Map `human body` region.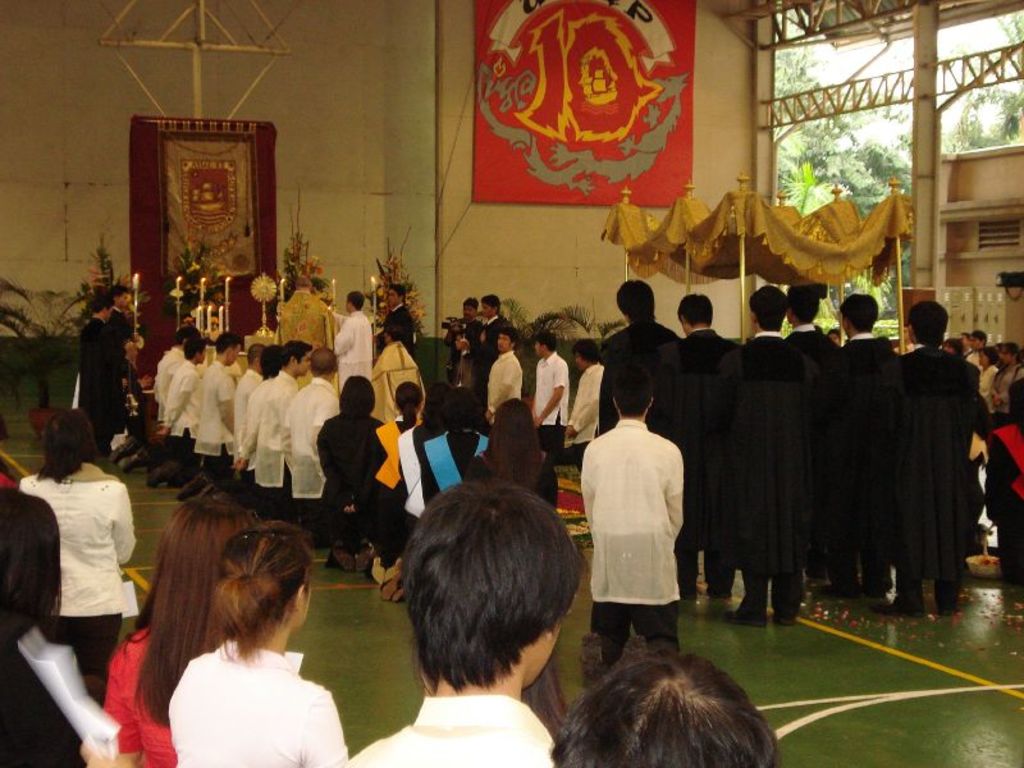
Mapped to (467,394,559,499).
